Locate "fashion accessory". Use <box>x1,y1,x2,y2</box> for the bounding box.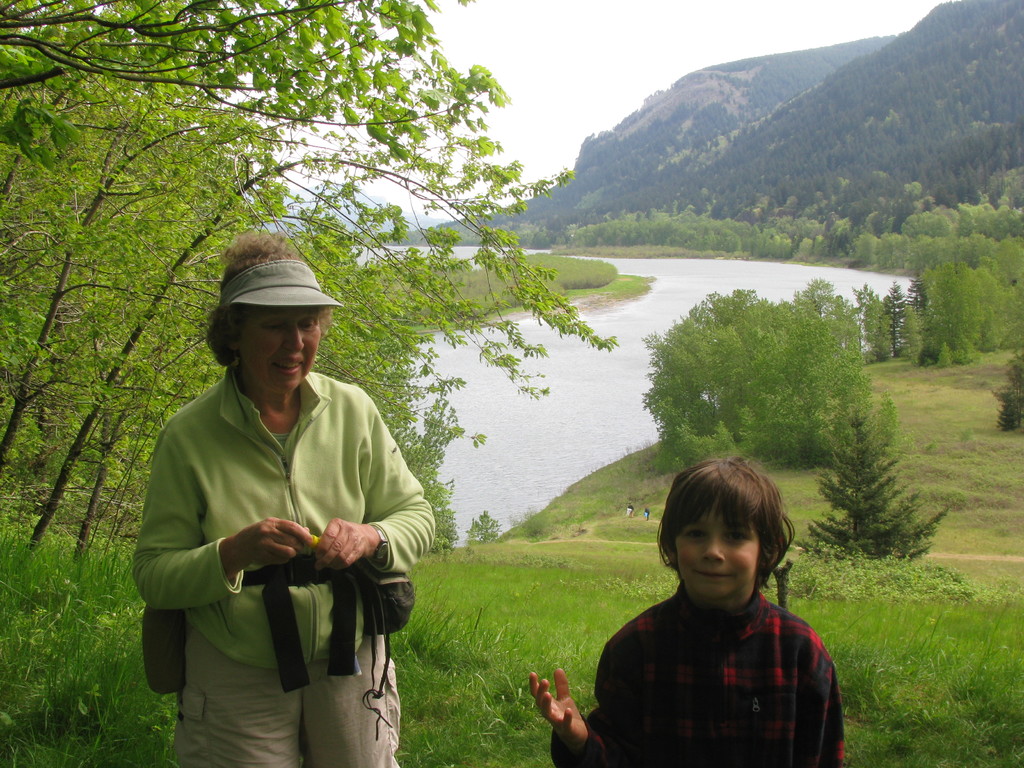
<box>222,262,346,310</box>.
